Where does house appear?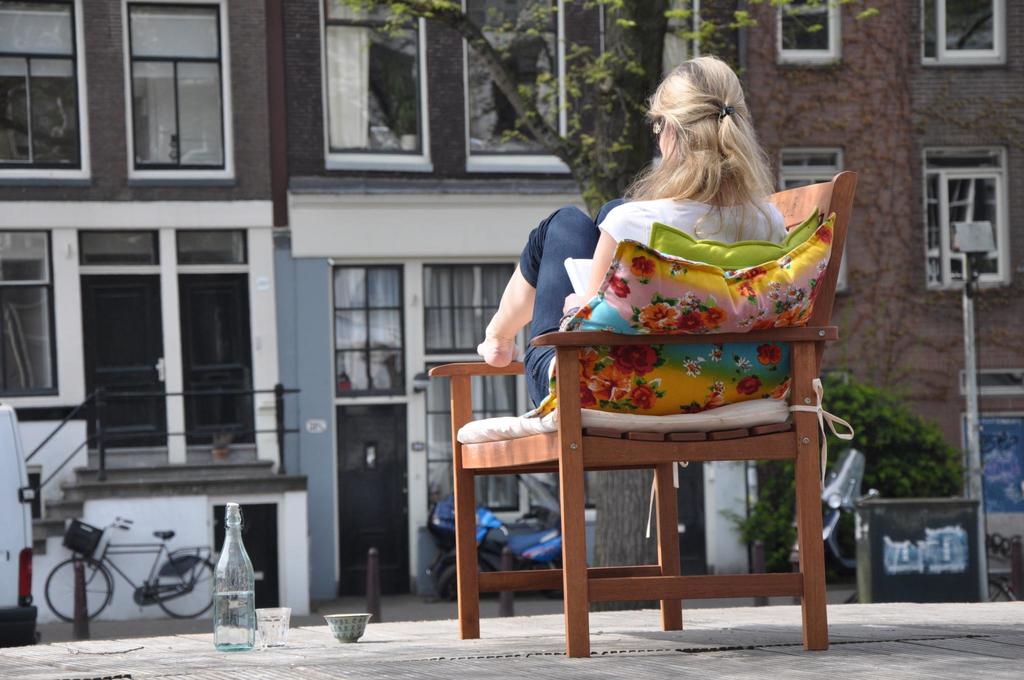
Appears at bbox(1, 0, 1023, 624).
